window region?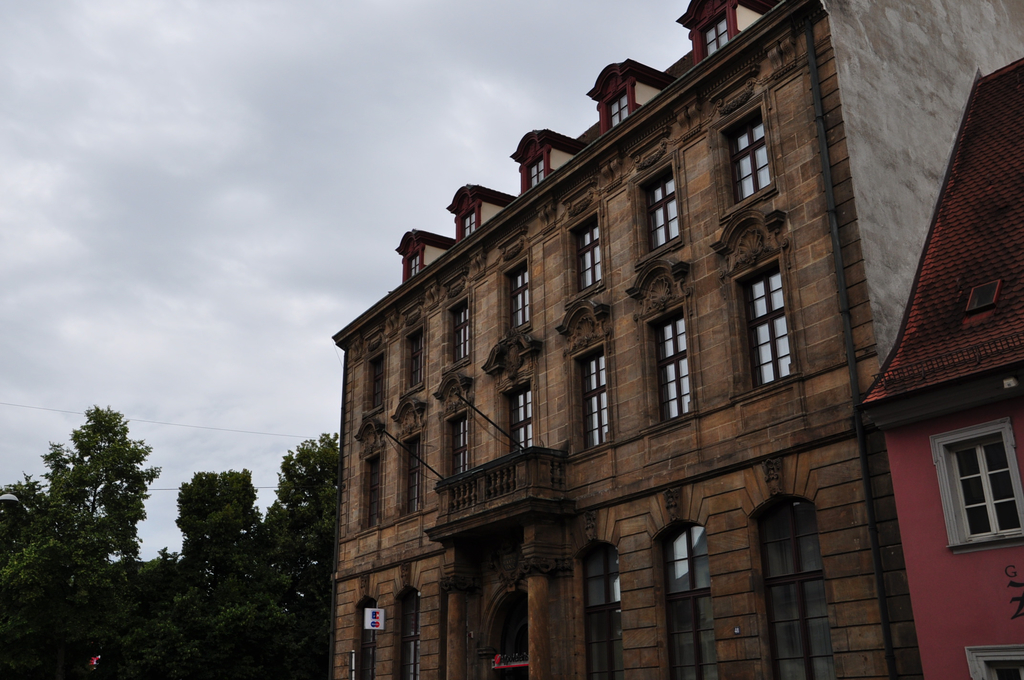
(440, 290, 470, 374)
